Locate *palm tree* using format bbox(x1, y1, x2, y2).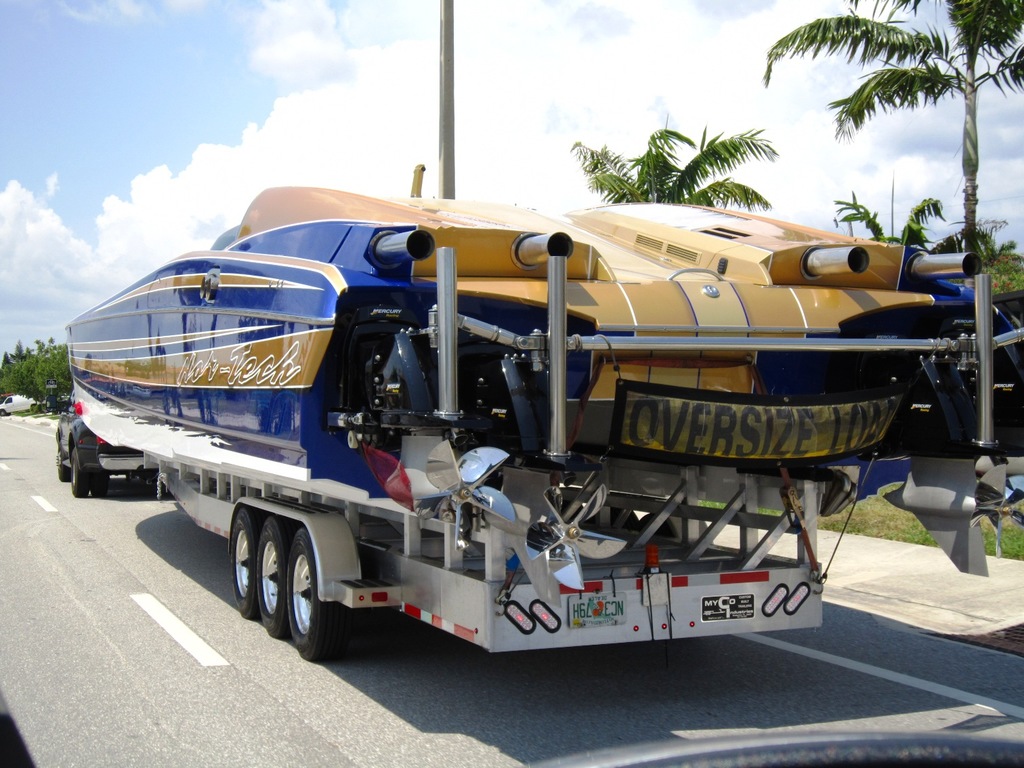
bbox(777, 0, 1023, 457).
